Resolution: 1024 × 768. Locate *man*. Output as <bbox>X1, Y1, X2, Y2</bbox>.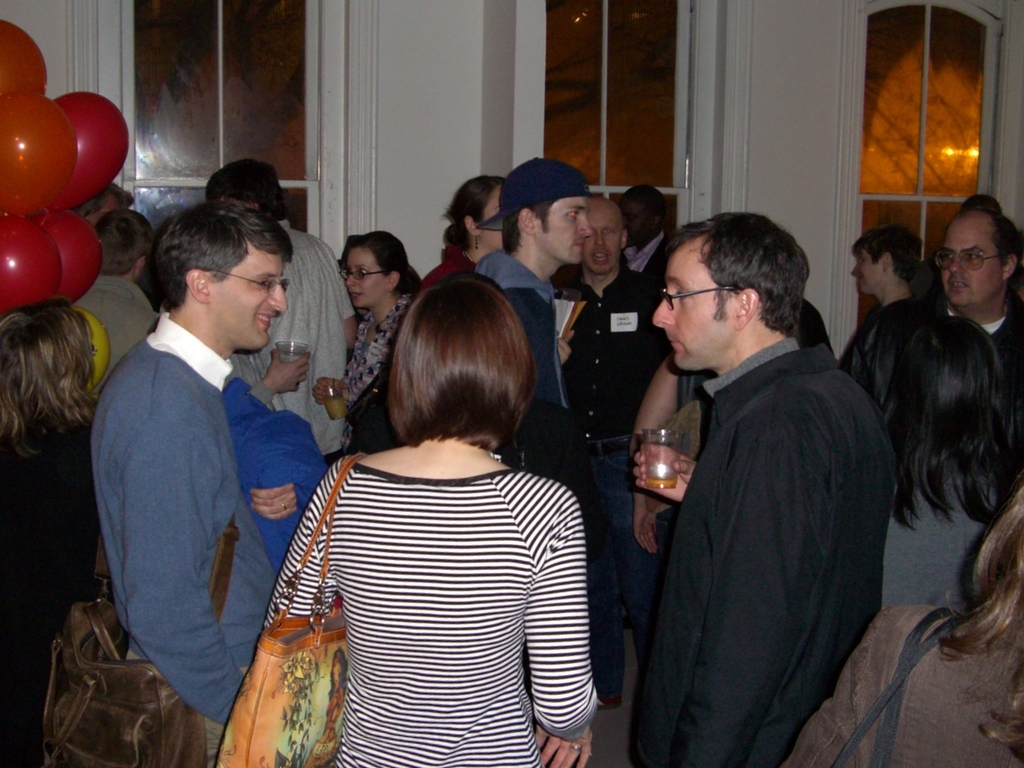
<bbox>68, 181, 323, 756</bbox>.
